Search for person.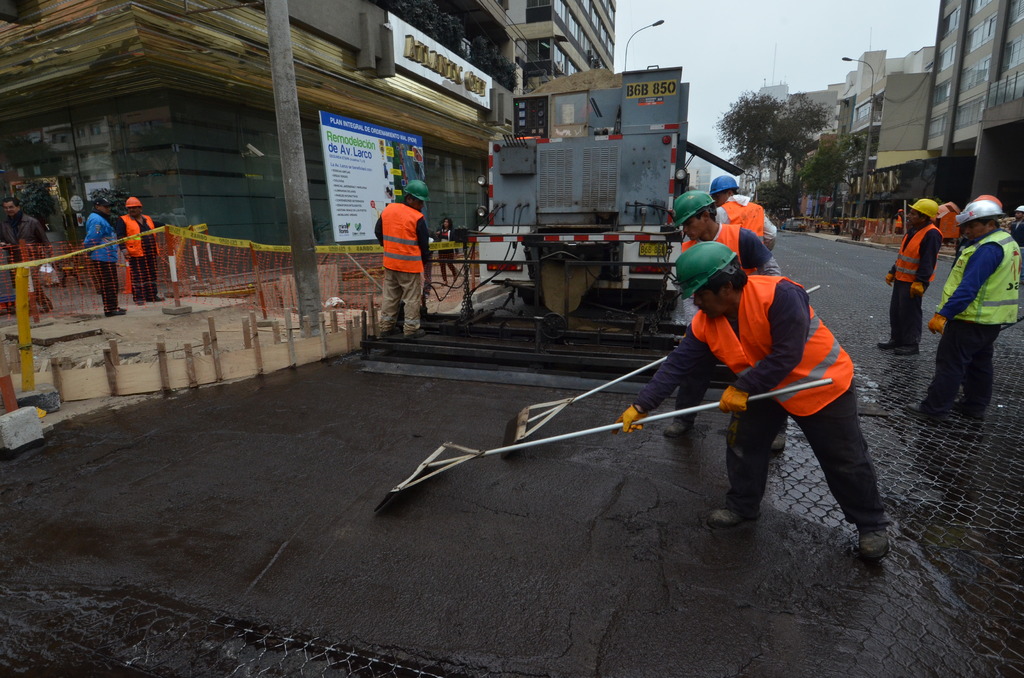
Found at (86, 213, 116, 318).
